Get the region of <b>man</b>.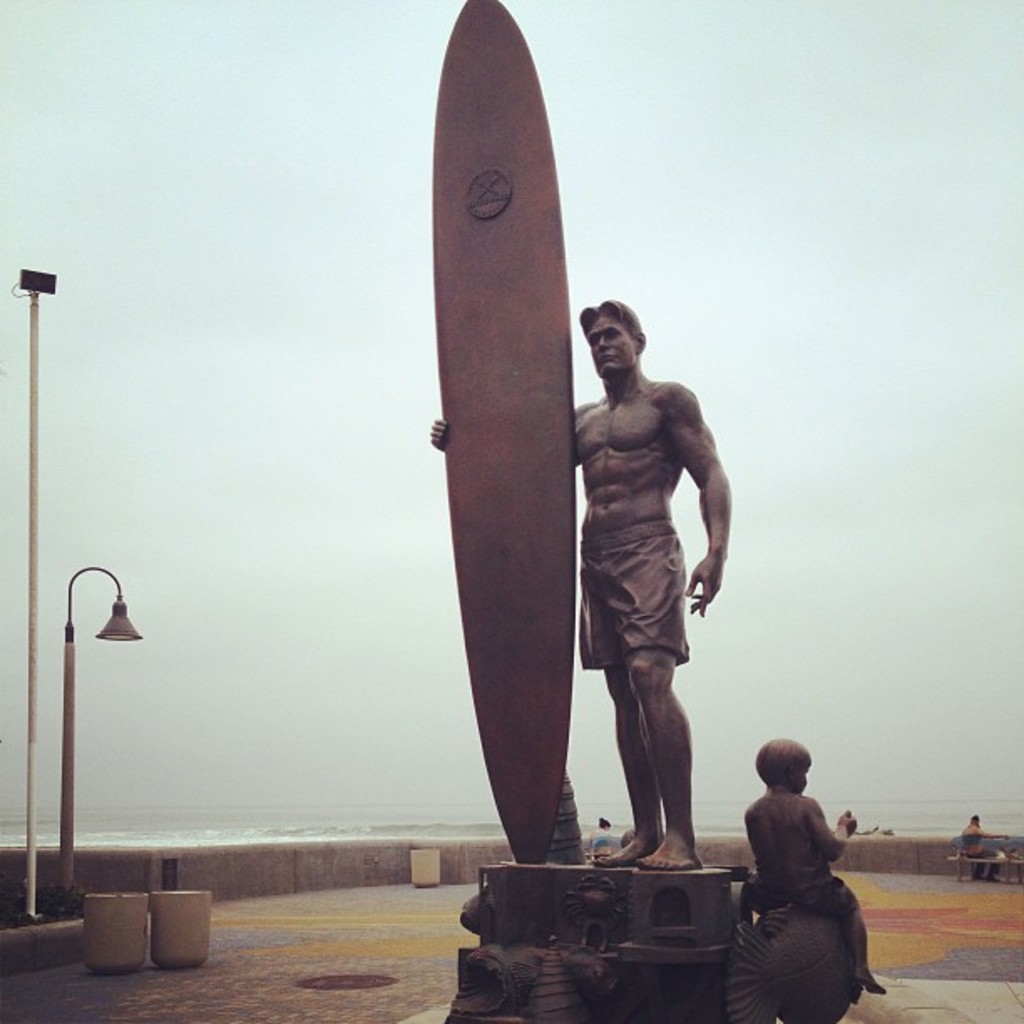
box=[540, 261, 736, 868].
